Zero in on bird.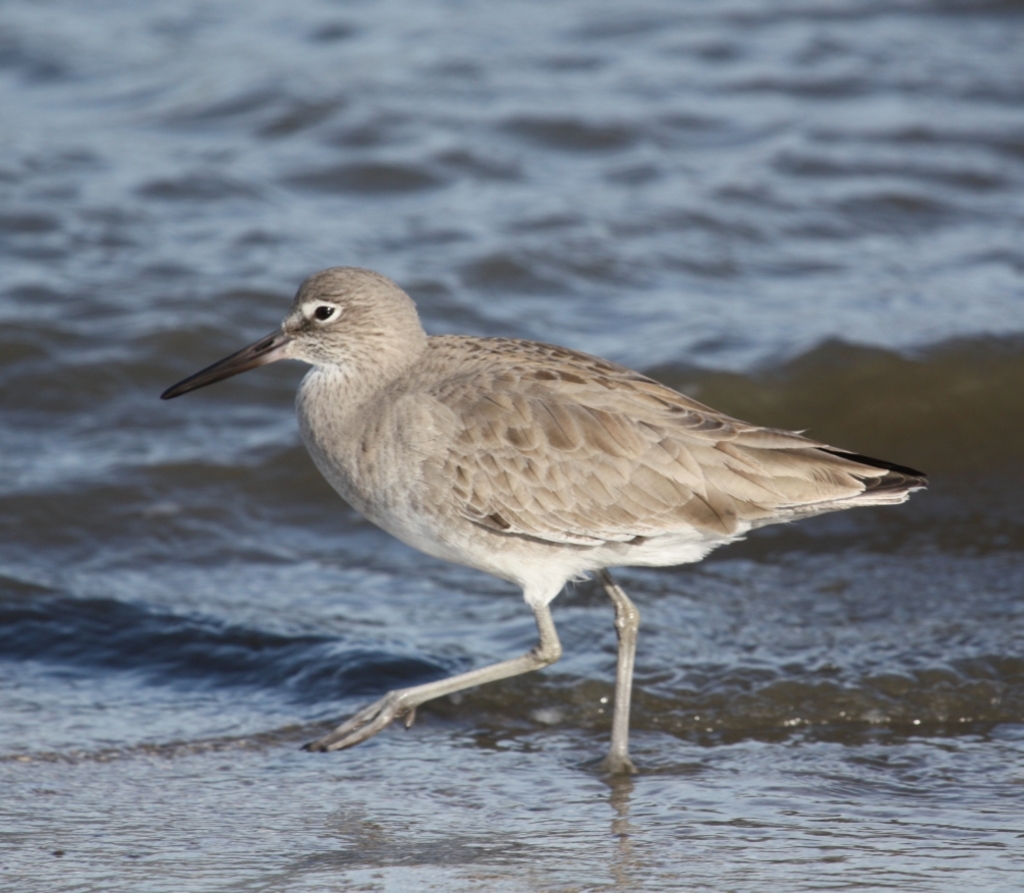
Zeroed in: rect(178, 291, 878, 777).
